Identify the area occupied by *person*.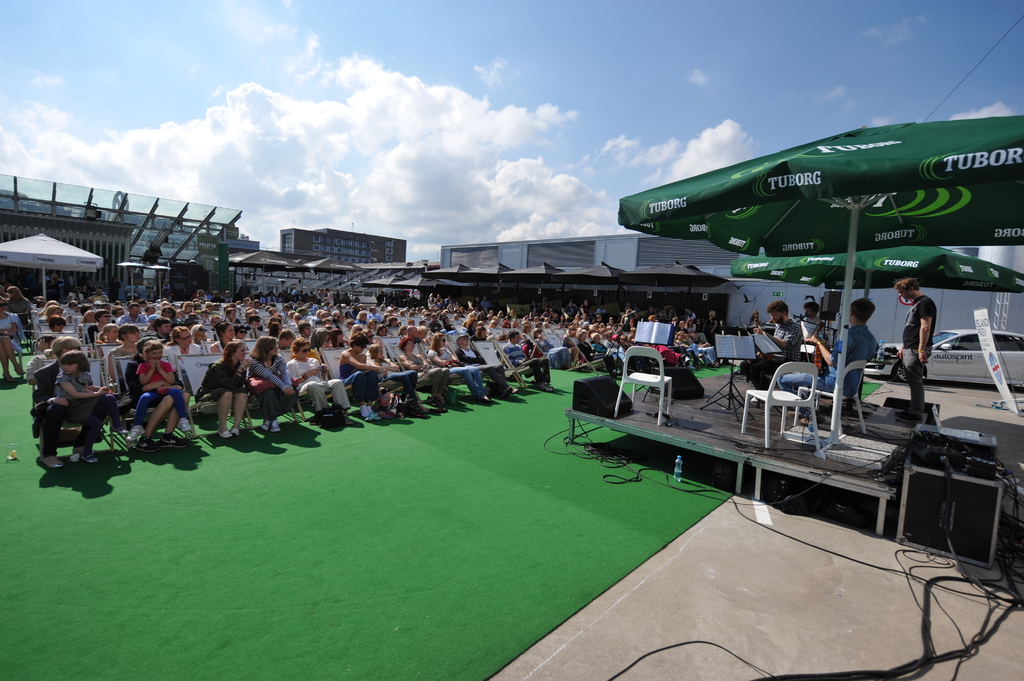
Area: <region>195, 344, 262, 449</region>.
